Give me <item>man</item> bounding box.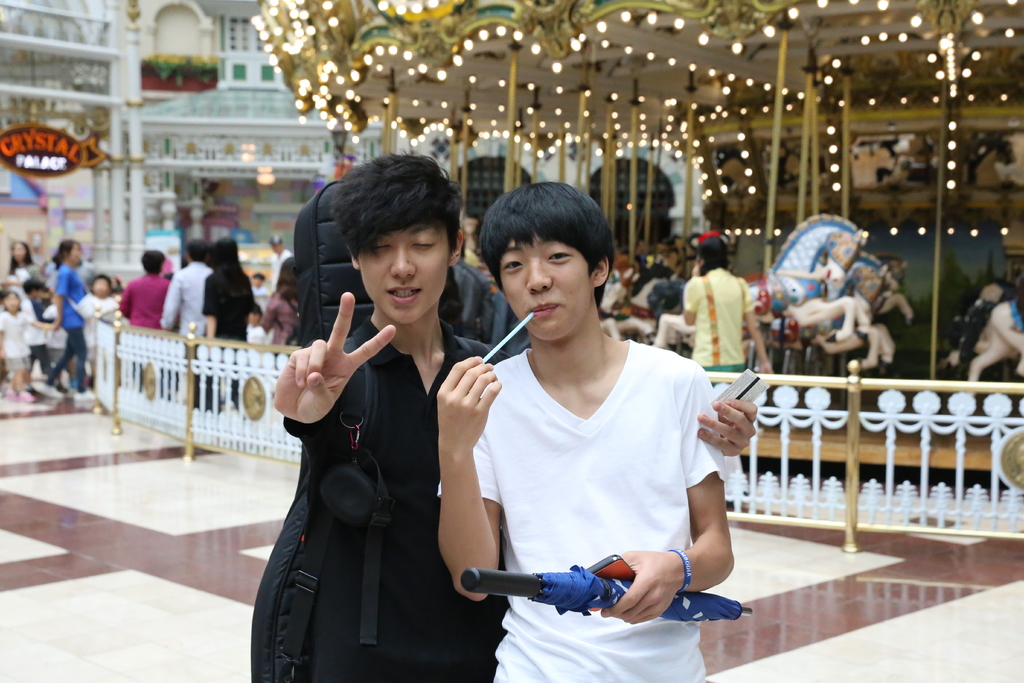
249 149 756 682.
